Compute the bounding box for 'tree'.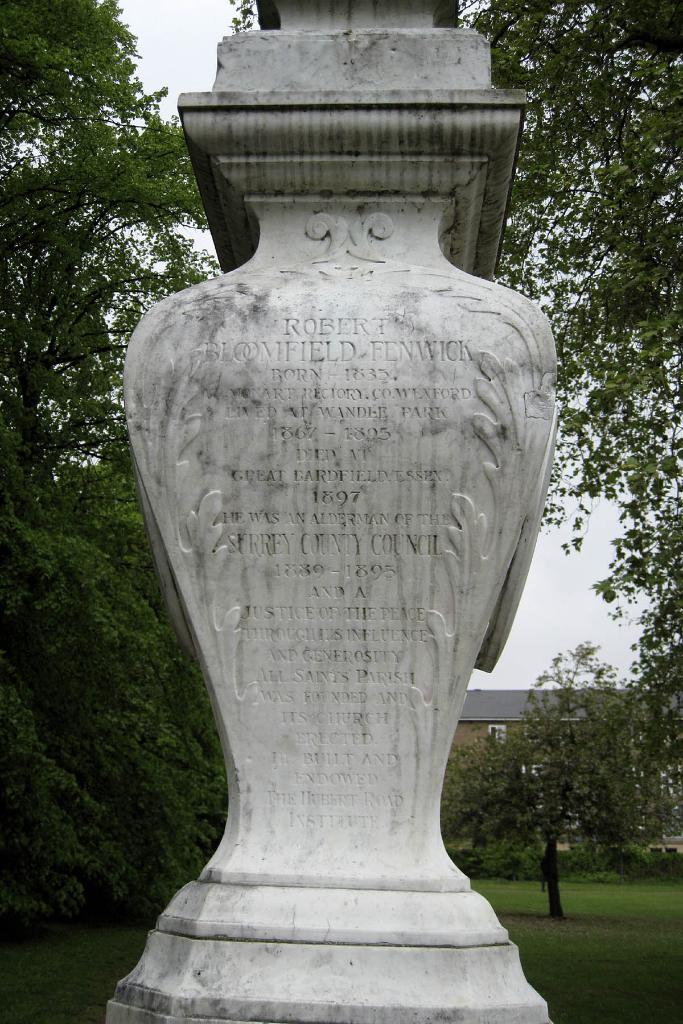
detection(491, 654, 650, 909).
